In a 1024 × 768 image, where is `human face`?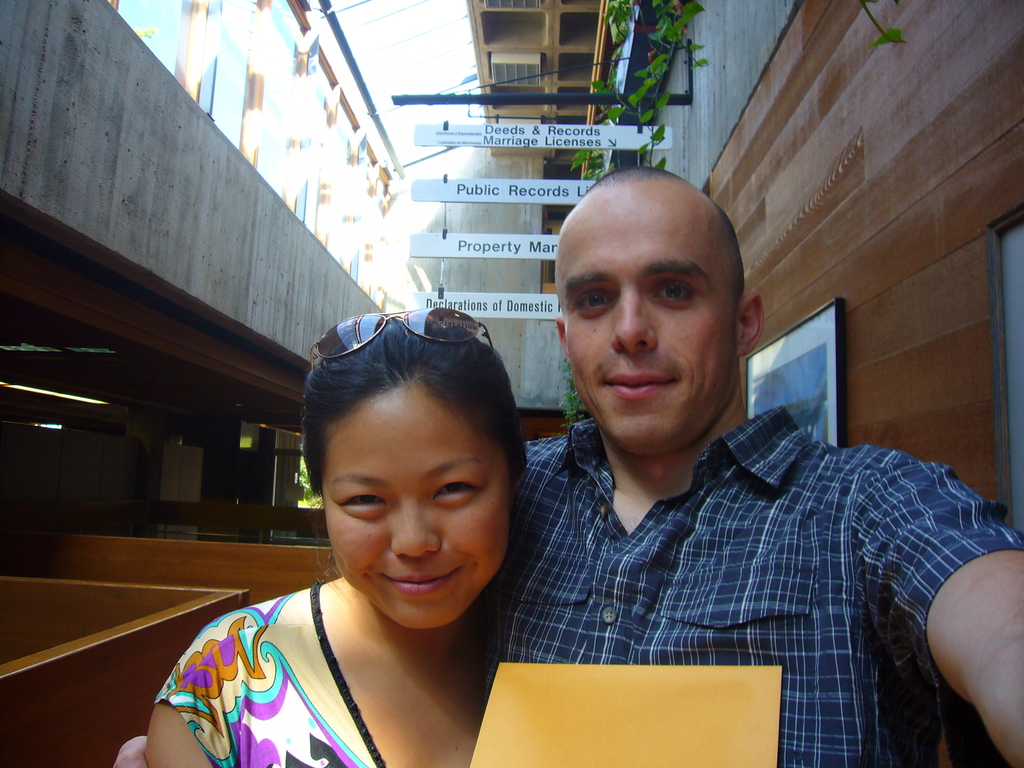
l=566, t=197, r=738, b=450.
